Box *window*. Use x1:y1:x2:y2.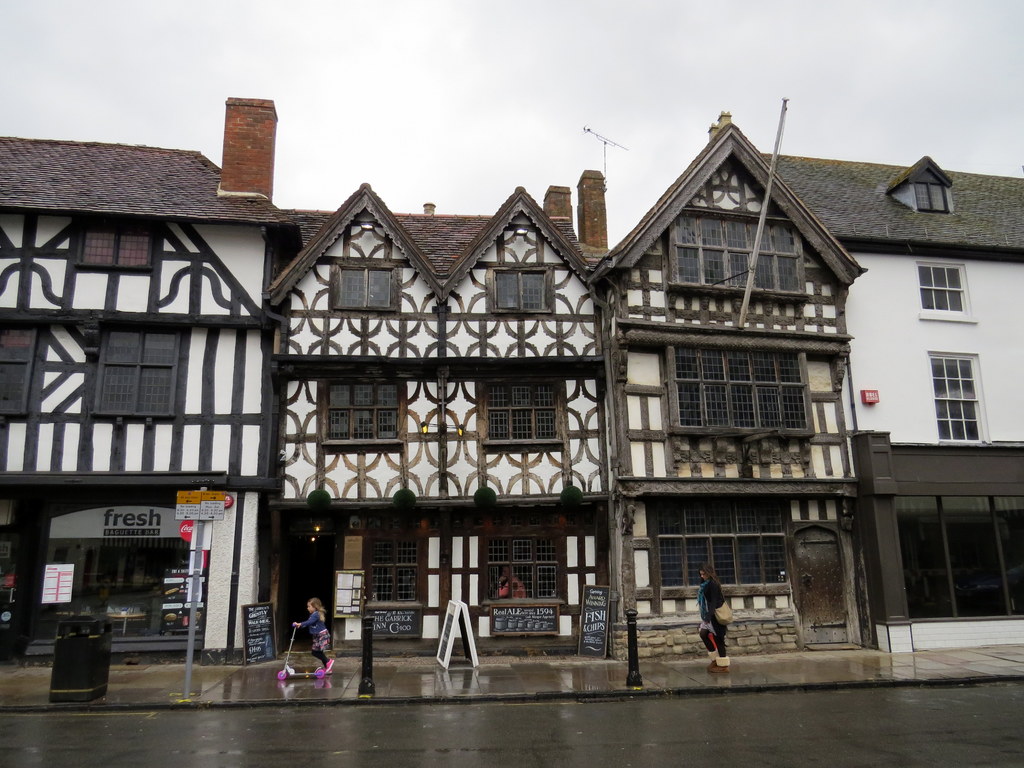
488:267:547:324.
